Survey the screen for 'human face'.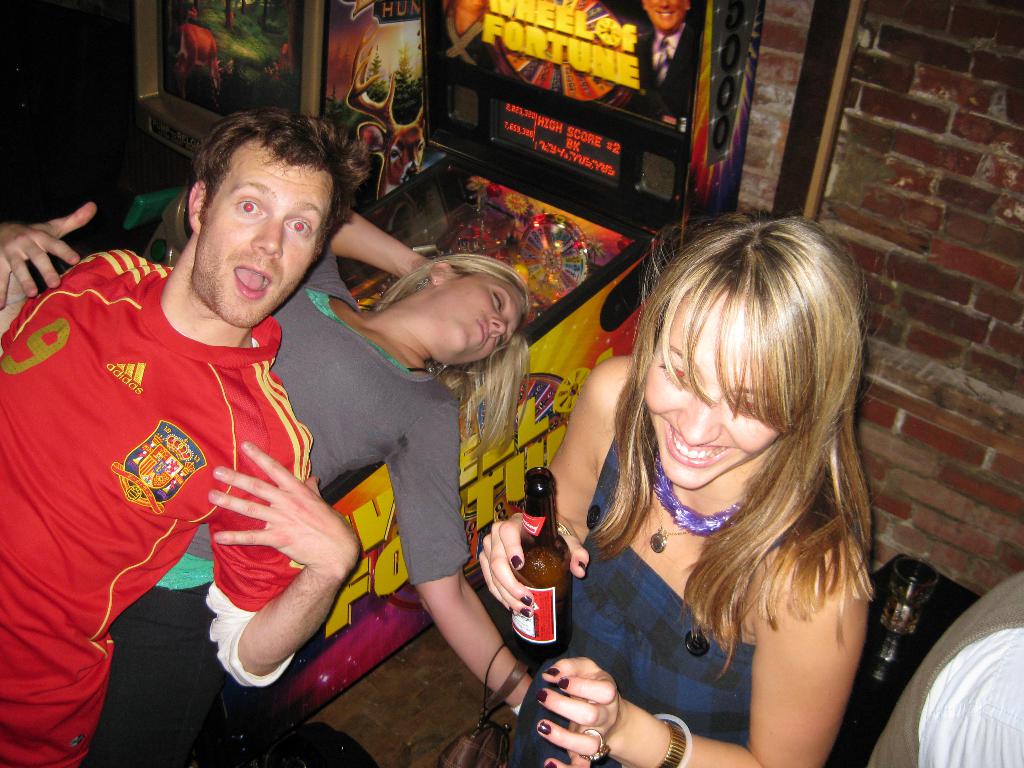
Survey found: x1=433, y1=274, x2=528, y2=362.
